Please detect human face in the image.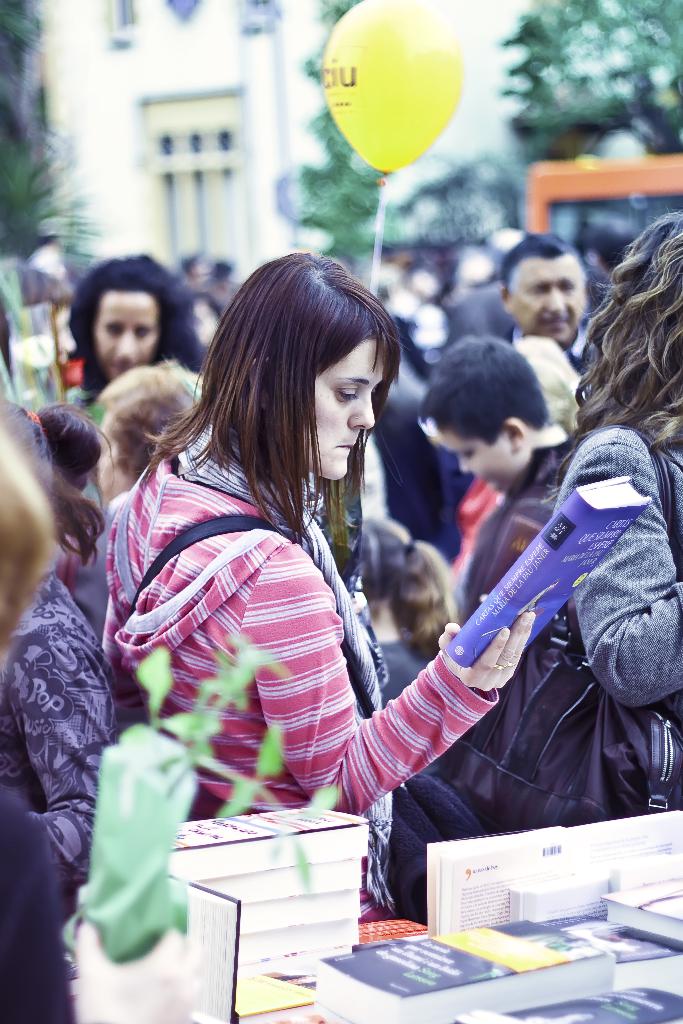
crop(431, 435, 509, 493).
